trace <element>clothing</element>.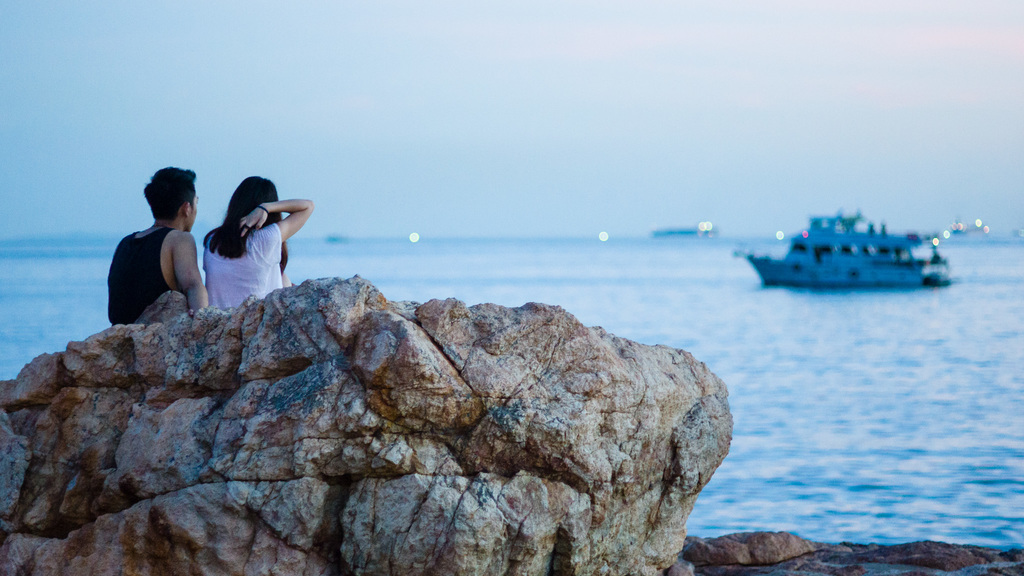
Traced to 205,224,285,314.
